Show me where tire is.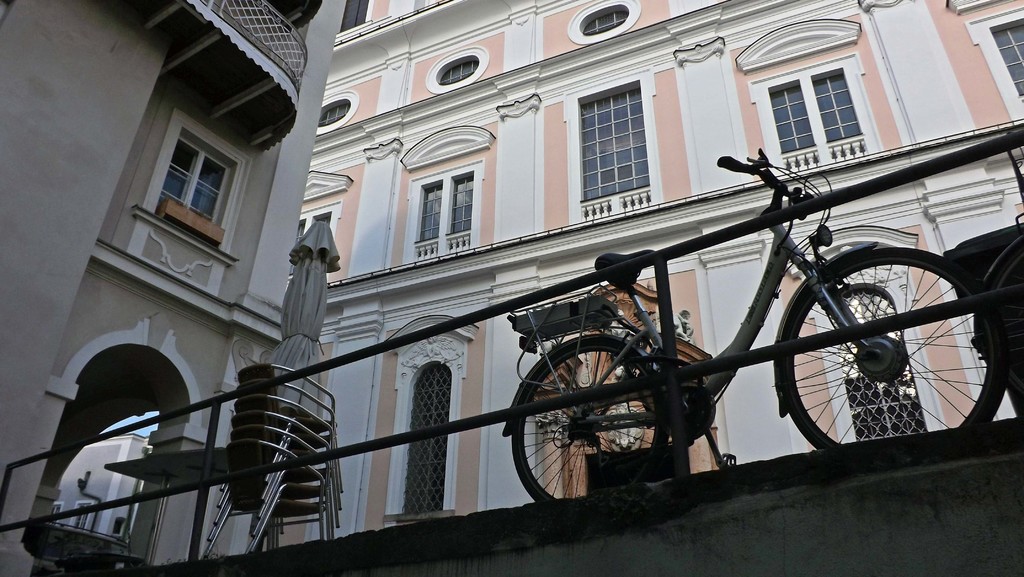
tire is at [x1=510, y1=331, x2=674, y2=503].
